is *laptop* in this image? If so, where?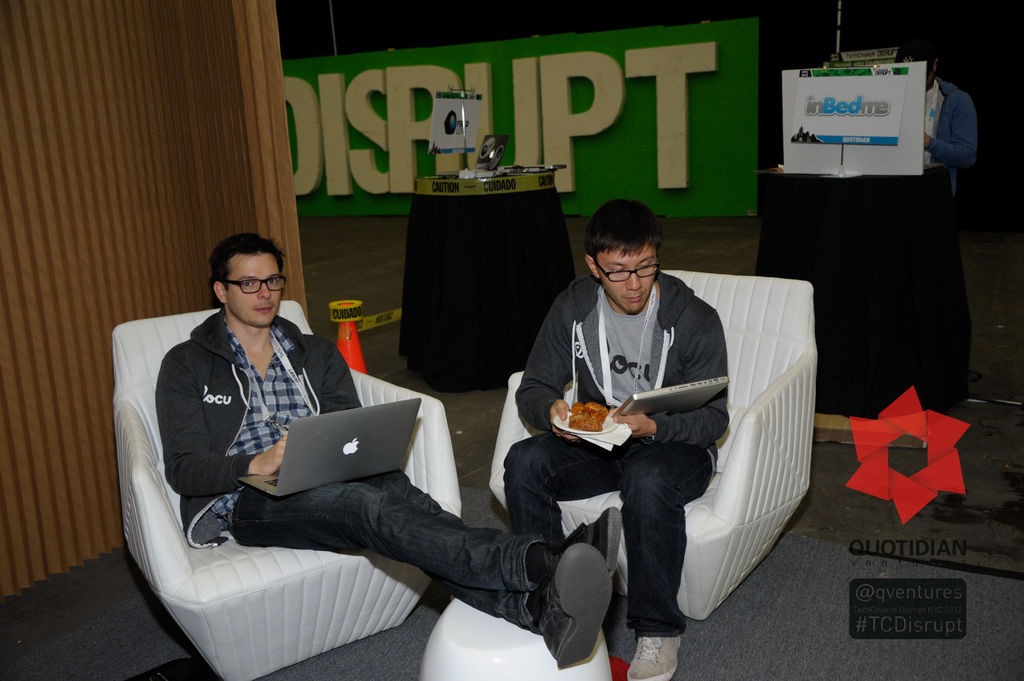
Yes, at (609,375,730,417).
